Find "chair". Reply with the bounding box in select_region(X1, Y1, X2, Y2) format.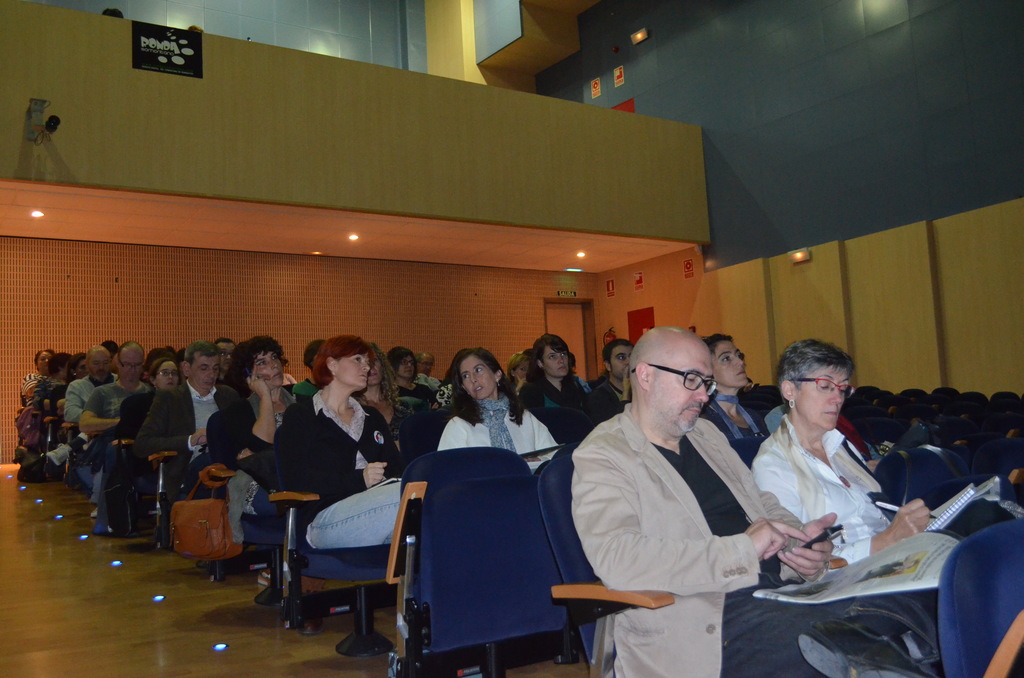
select_region(386, 445, 584, 677).
